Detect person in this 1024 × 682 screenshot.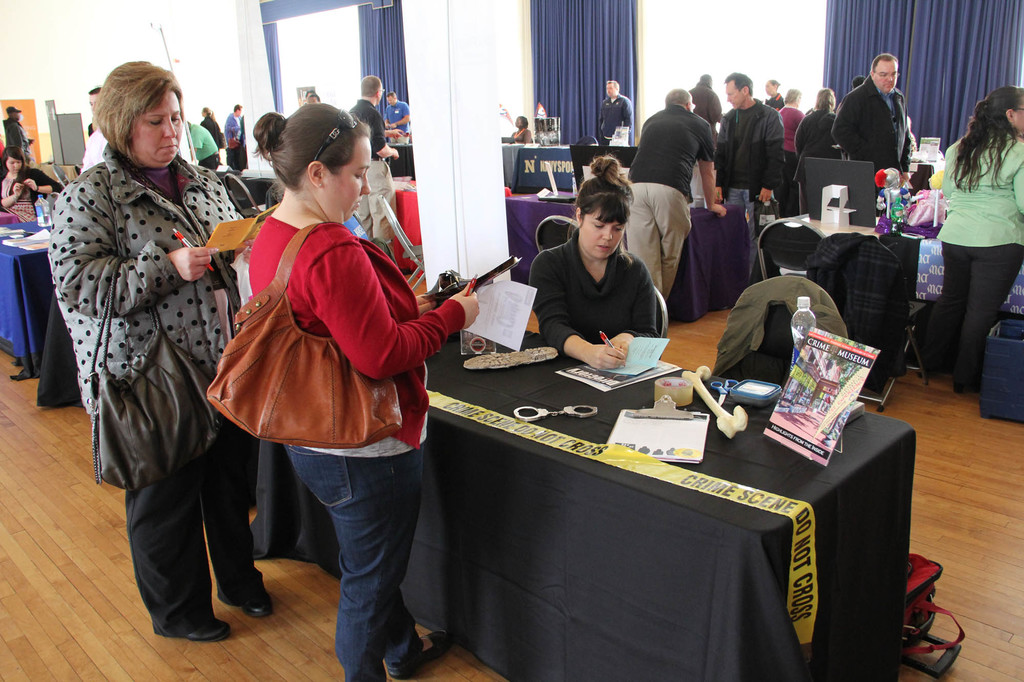
Detection: 0,144,61,223.
